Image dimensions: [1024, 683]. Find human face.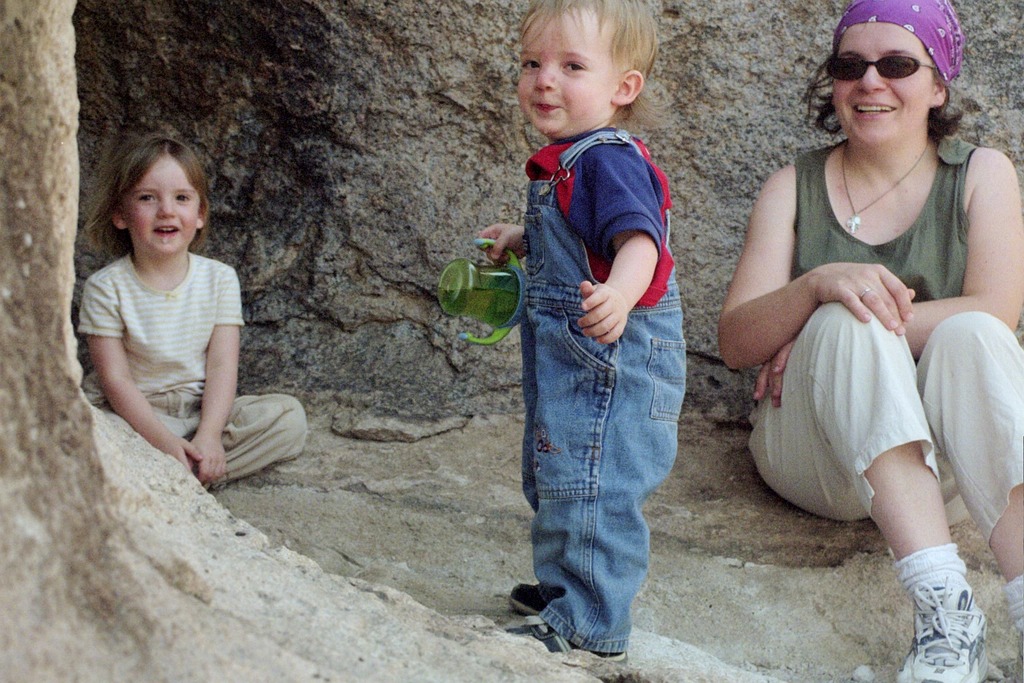
834, 25, 932, 145.
